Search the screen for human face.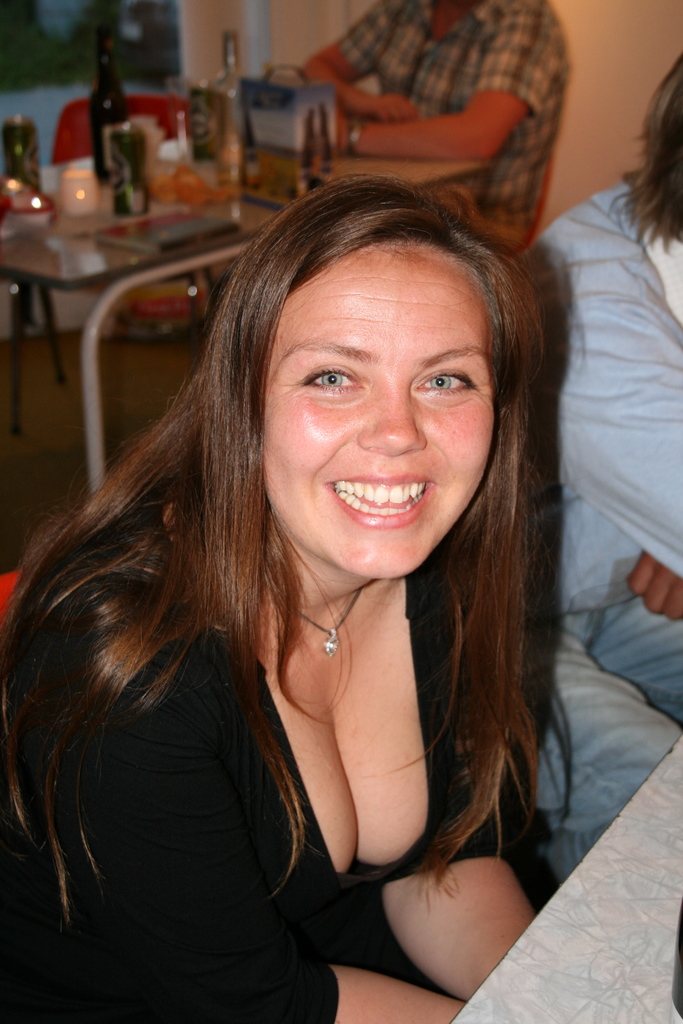
Found at [265,253,498,573].
